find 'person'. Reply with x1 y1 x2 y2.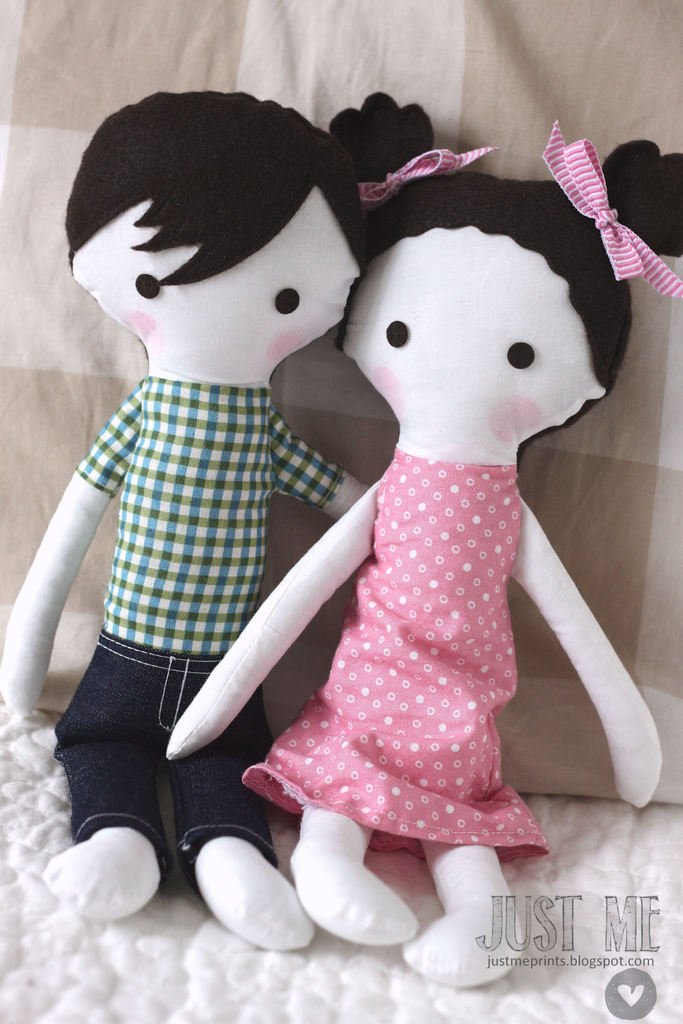
156 81 682 1001.
